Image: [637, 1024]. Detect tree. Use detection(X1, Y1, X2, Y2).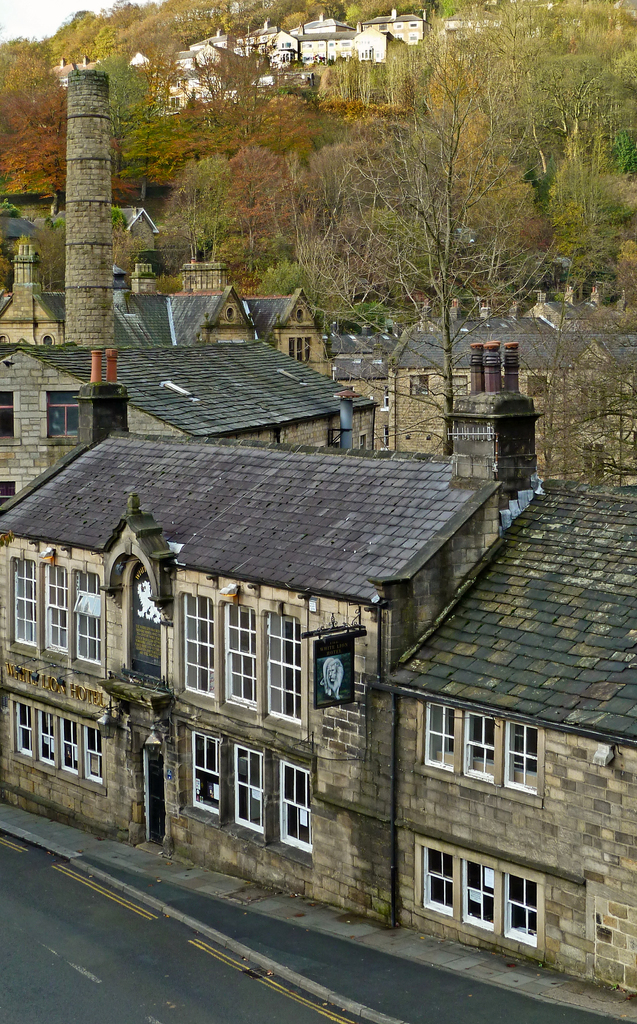
detection(154, 152, 270, 311).
